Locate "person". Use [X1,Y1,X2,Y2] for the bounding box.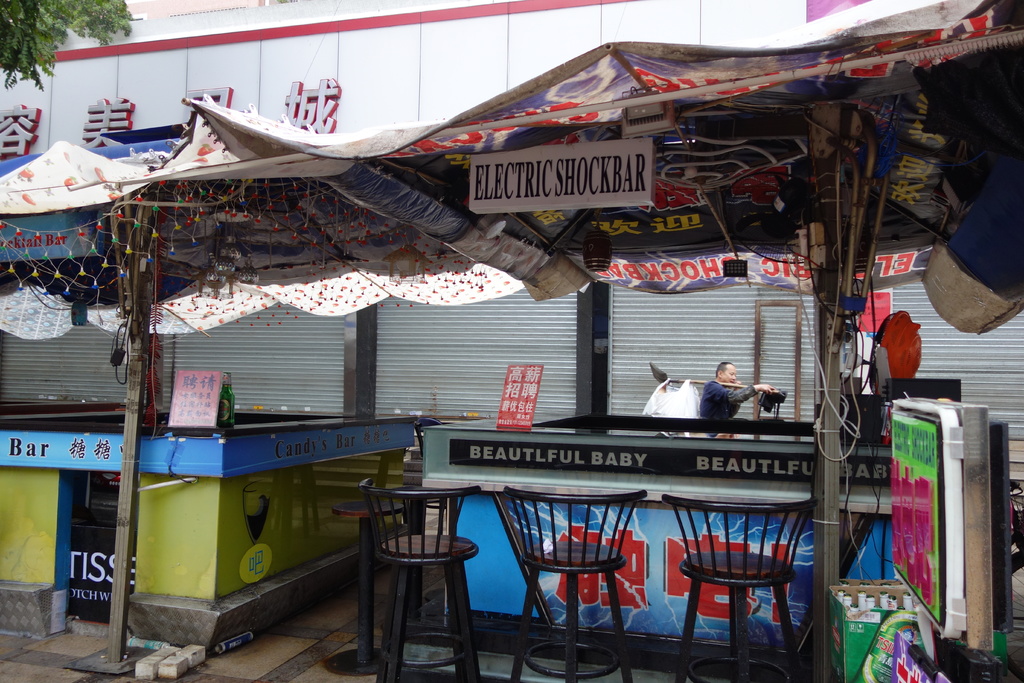
[707,358,787,435].
